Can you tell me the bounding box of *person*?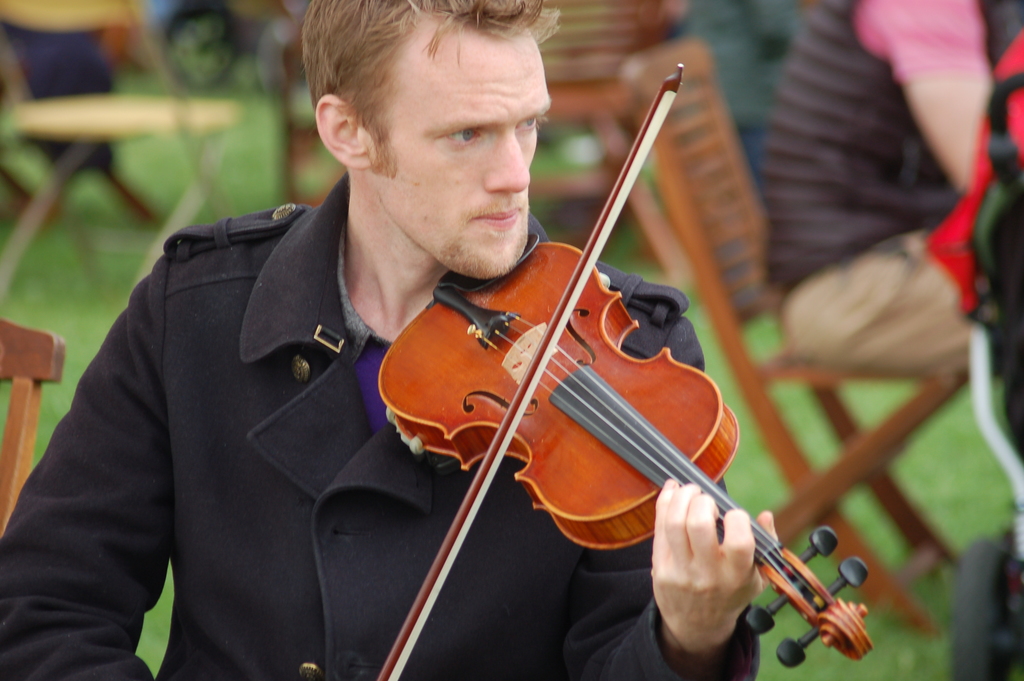
rect(783, 0, 1023, 375).
